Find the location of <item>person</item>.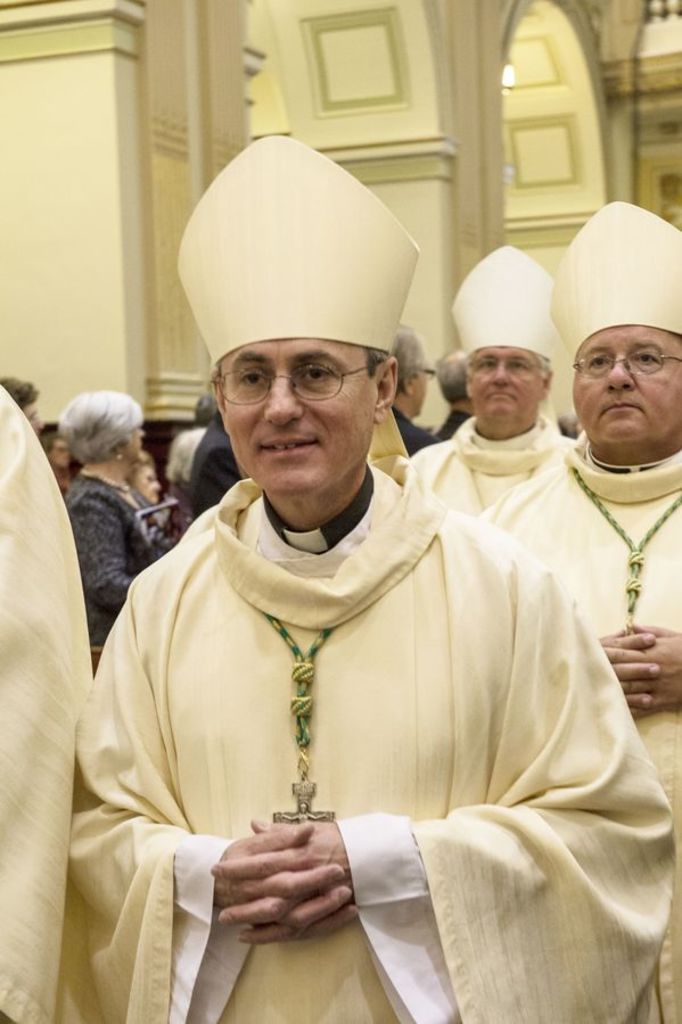
Location: [81,191,642,1014].
